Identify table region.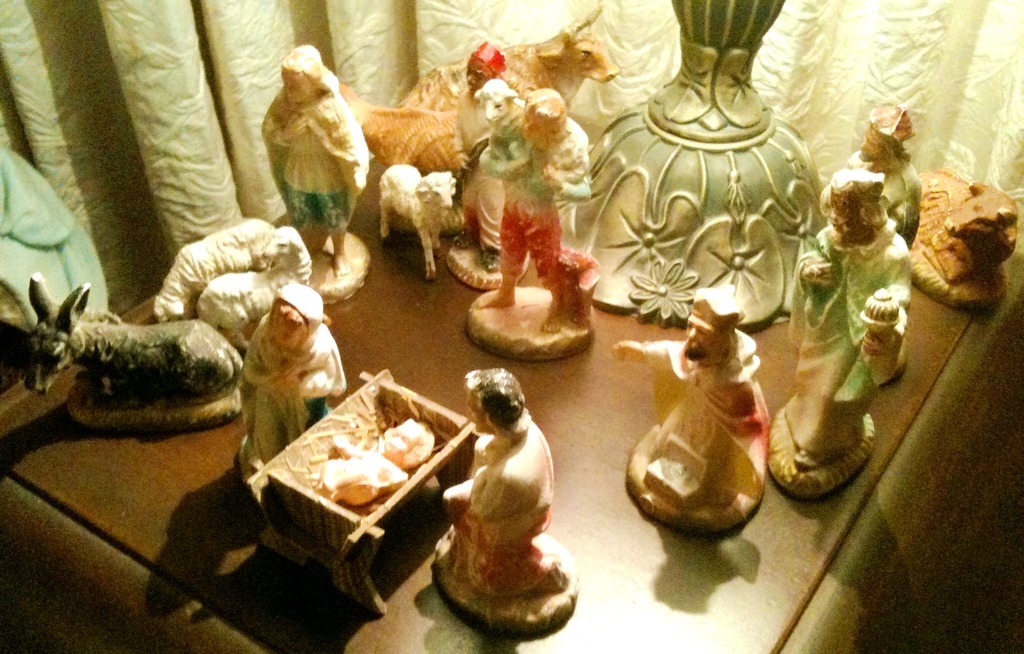
Region: crop(127, 107, 997, 596).
